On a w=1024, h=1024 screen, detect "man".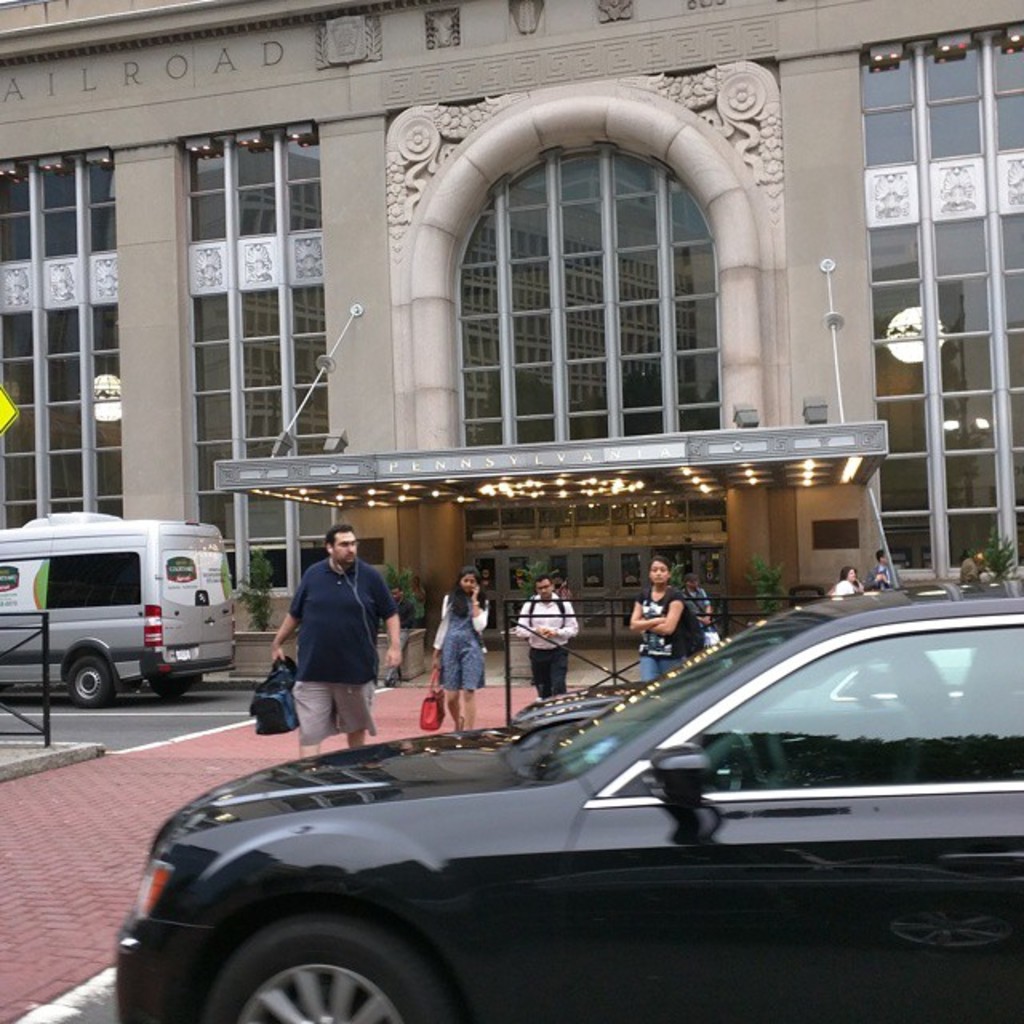
left=678, top=568, right=709, bottom=632.
